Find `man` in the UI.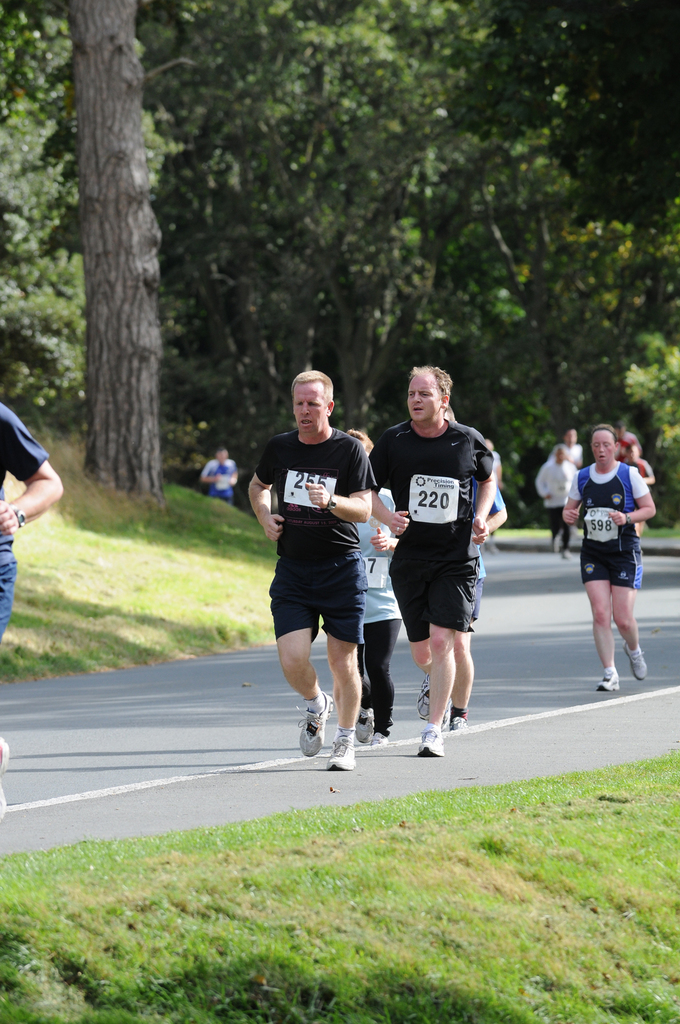
UI element at bbox=[261, 387, 408, 773].
